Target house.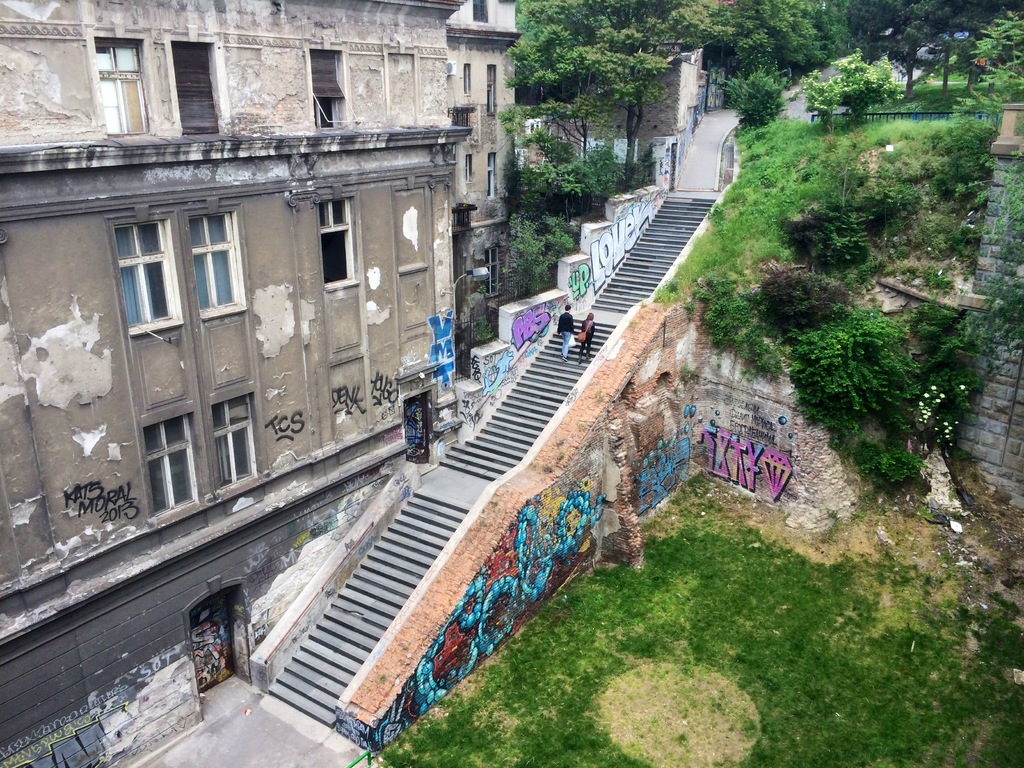
Target region: select_region(0, 0, 473, 767).
